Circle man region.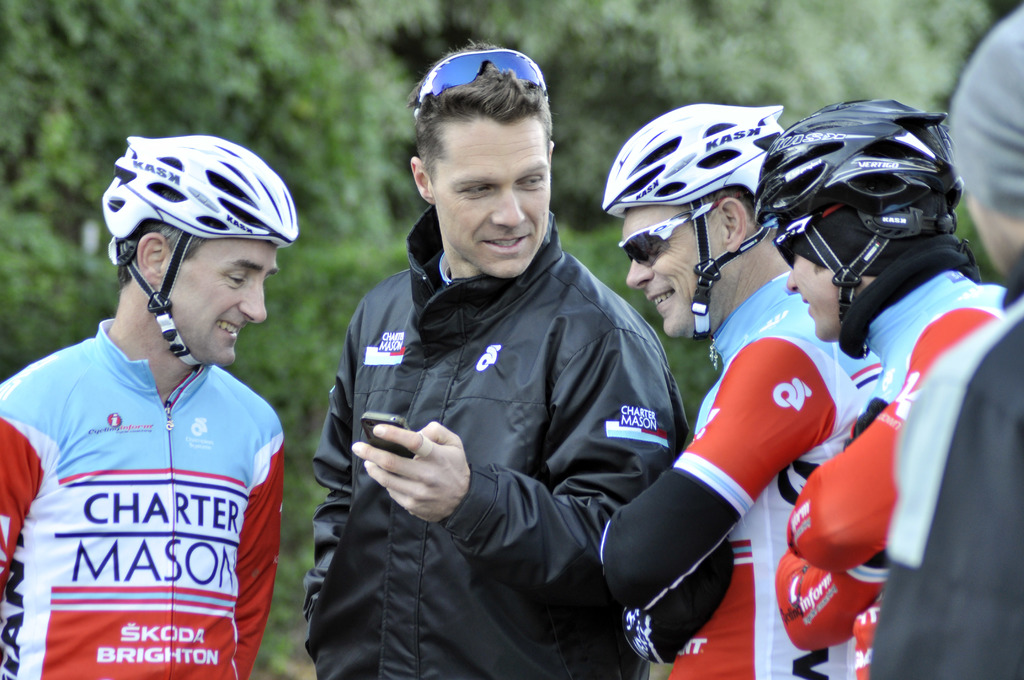
Region: rect(596, 104, 879, 679).
